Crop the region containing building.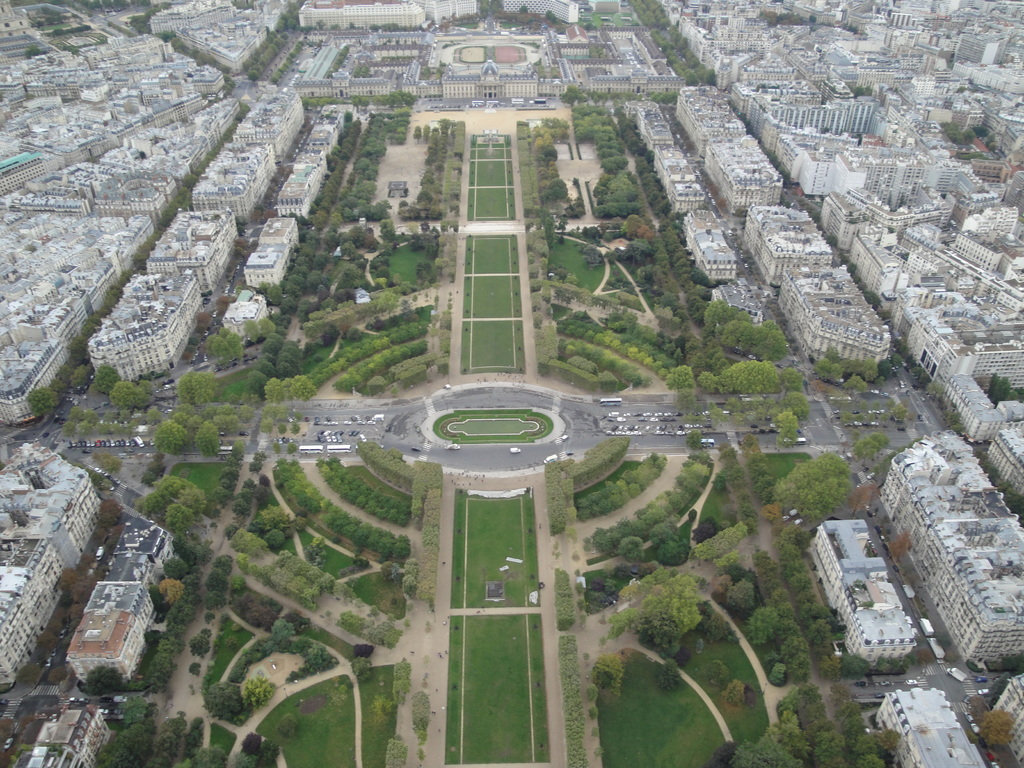
Crop region: box(670, 81, 776, 208).
